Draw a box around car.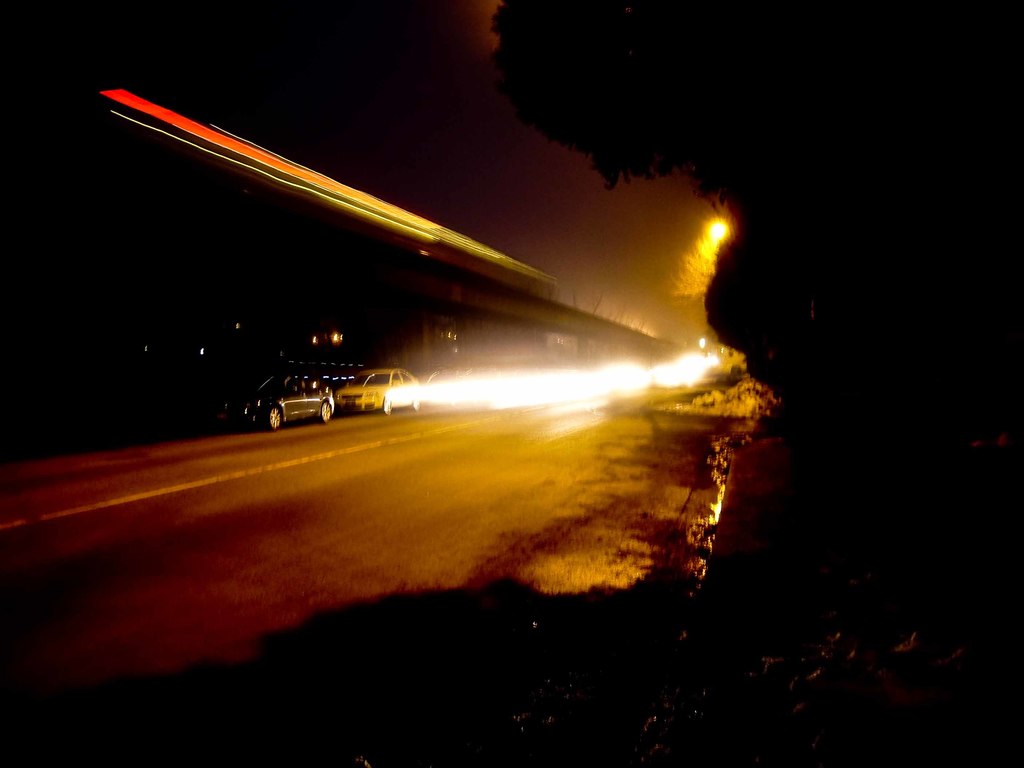
box=[193, 373, 337, 435].
